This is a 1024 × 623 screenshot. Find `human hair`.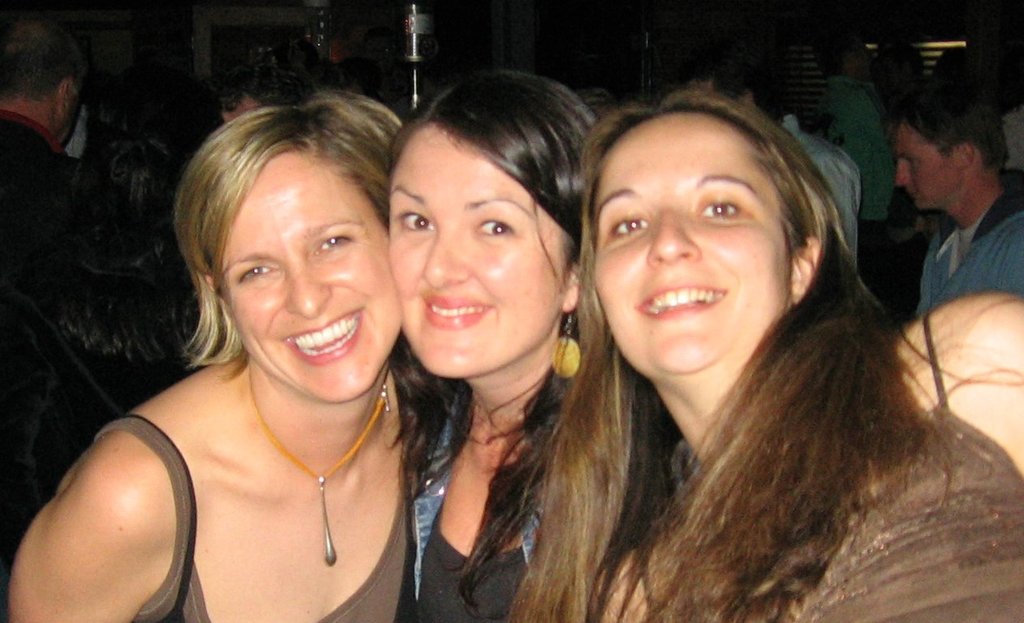
Bounding box: l=53, t=123, r=192, b=369.
